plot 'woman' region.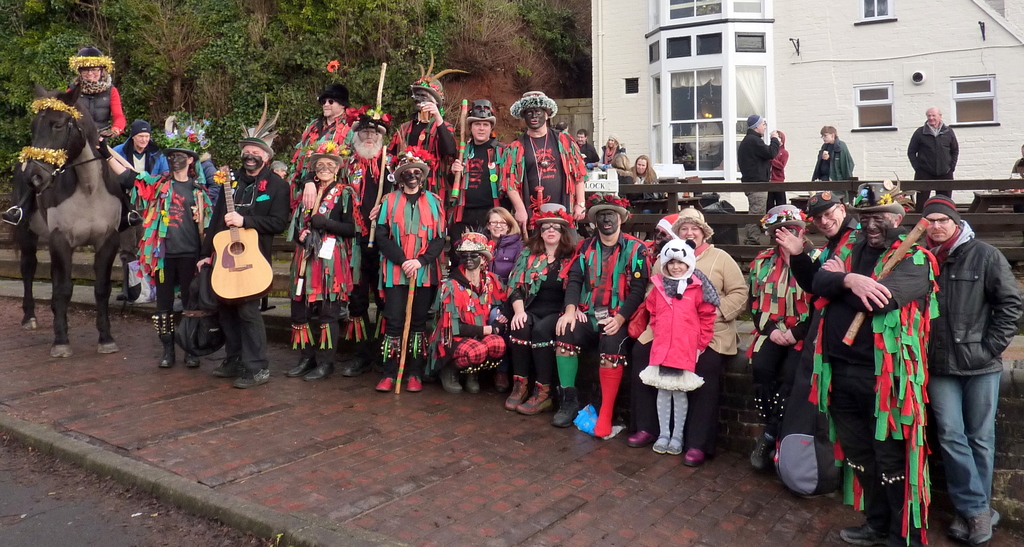
Plotted at box=[598, 133, 626, 170].
